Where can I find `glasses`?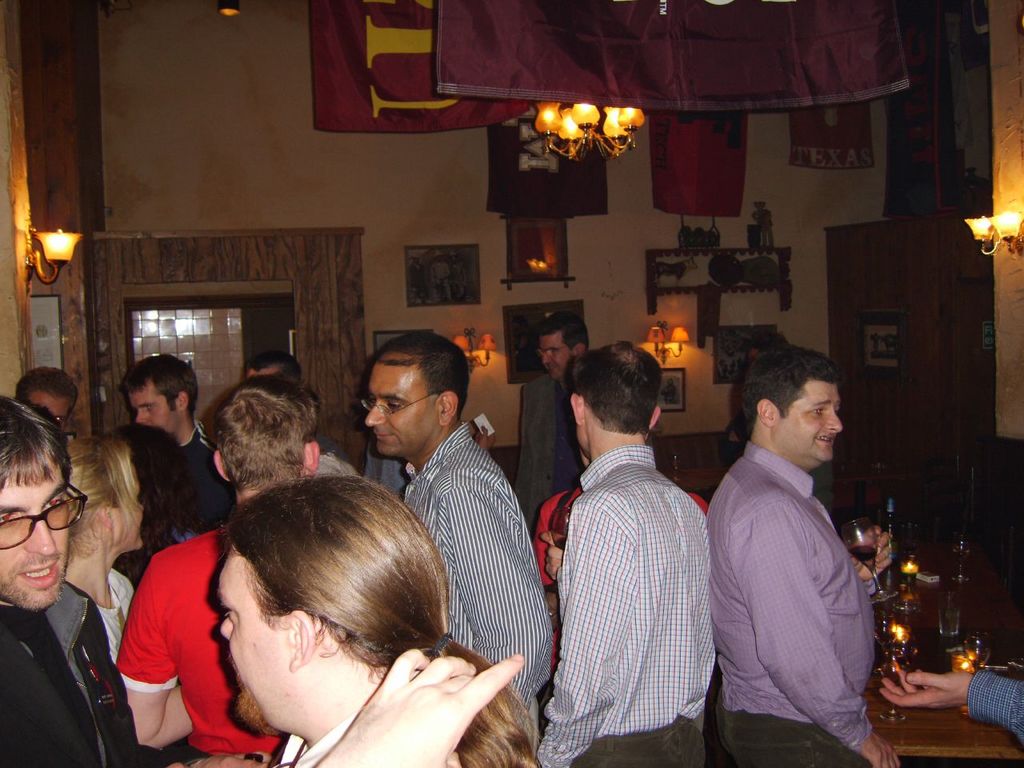
You can find it at BBox(536, 346, 574, 358).
